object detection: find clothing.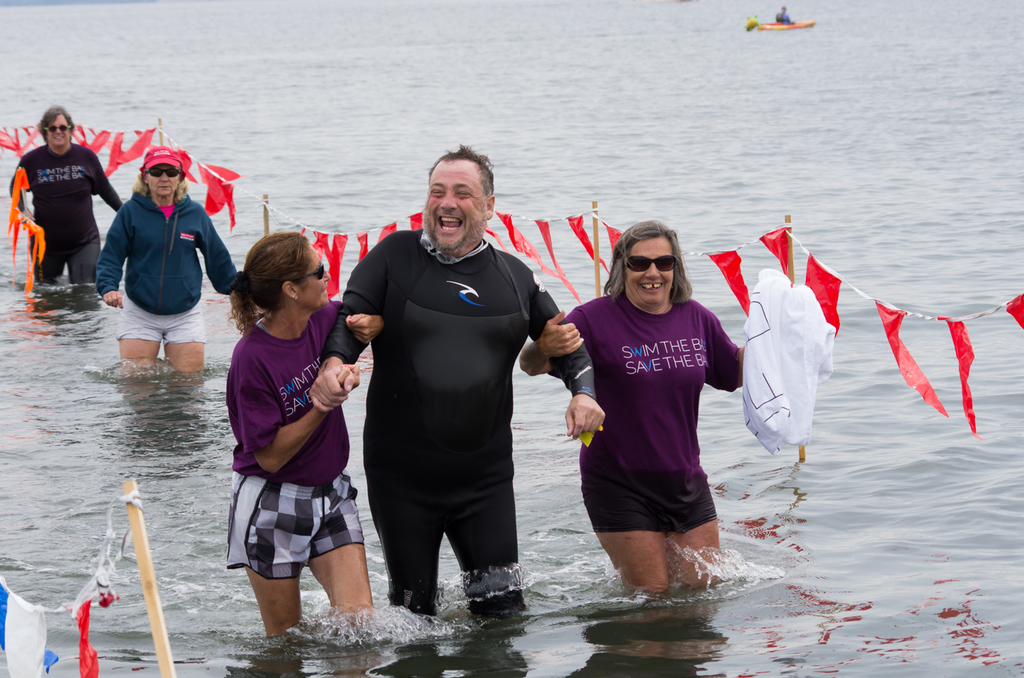
x1=200 y1=315 x2=377 y2=584.
